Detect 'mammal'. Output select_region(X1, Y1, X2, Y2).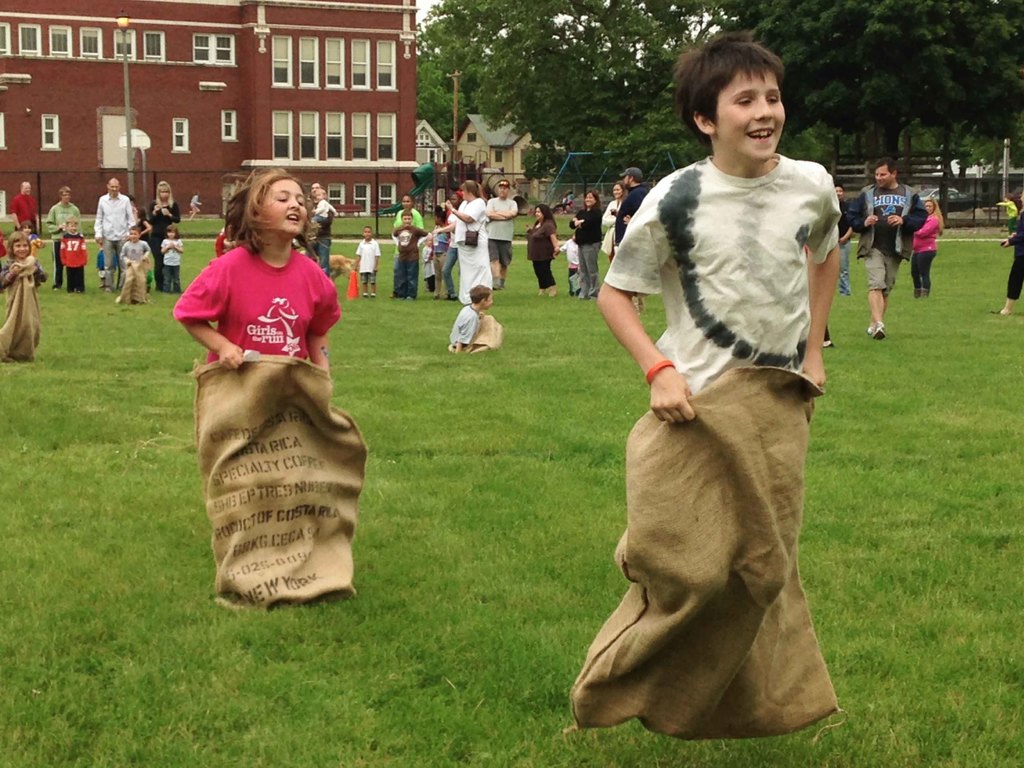
select_region(170, 165, 341, 609).
